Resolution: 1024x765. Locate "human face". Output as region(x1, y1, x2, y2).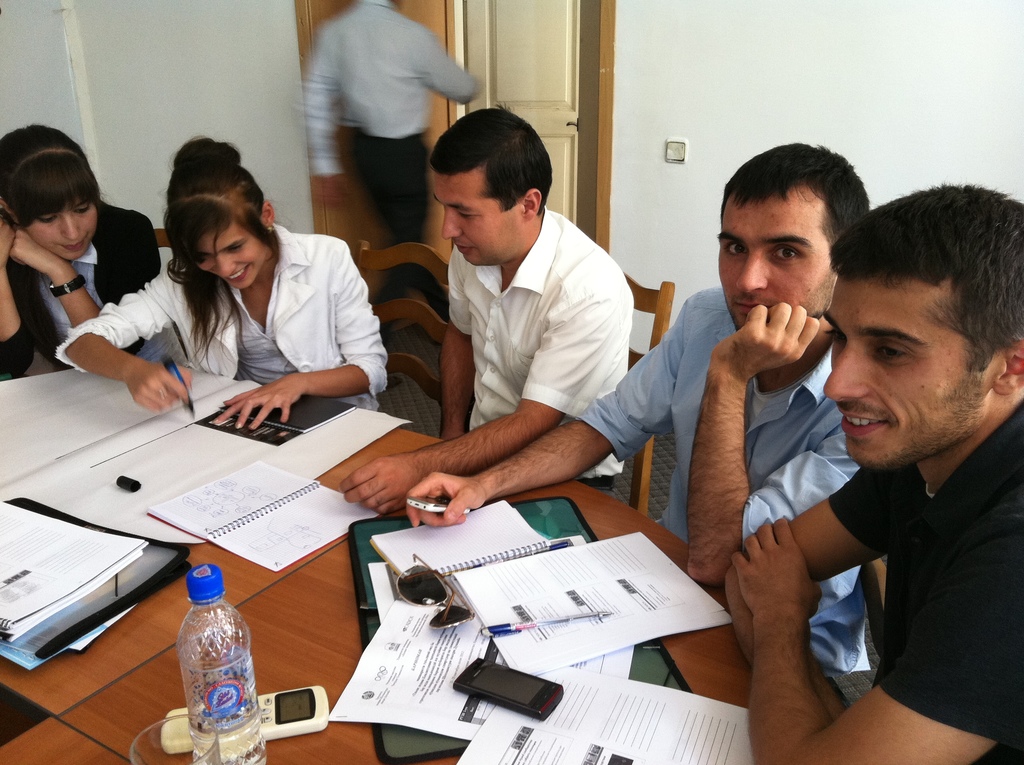
region(193, 216, 269, 296).
